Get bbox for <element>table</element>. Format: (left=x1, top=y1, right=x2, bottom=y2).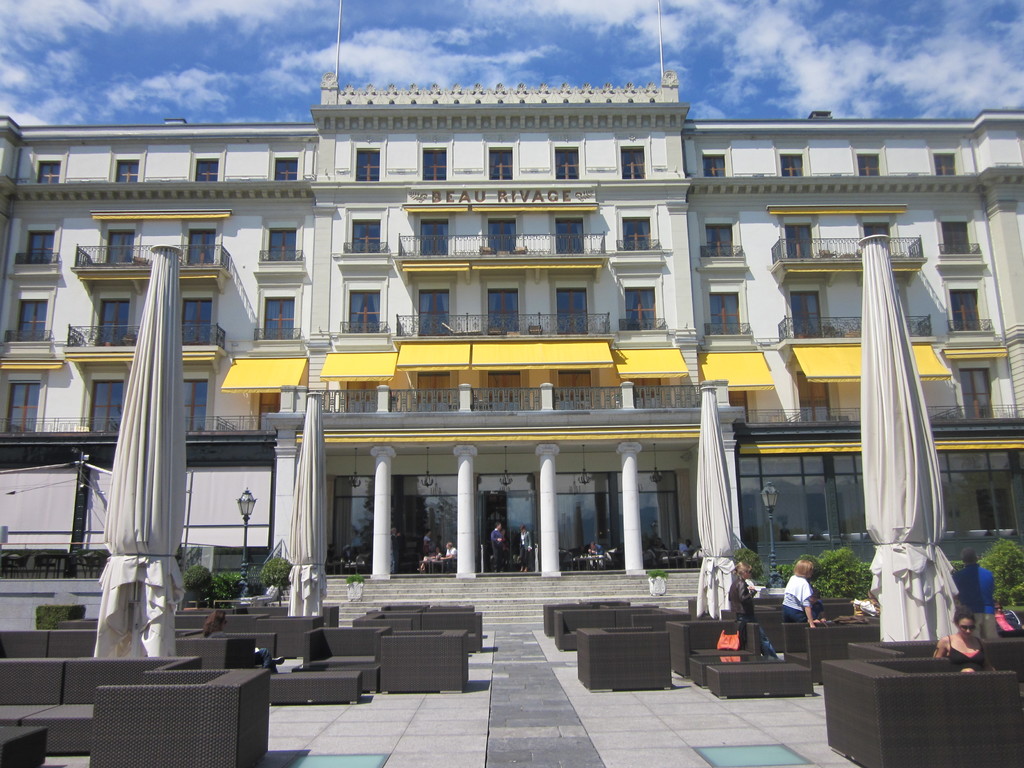
(left=691, top=655, right=767, bottom=691).
